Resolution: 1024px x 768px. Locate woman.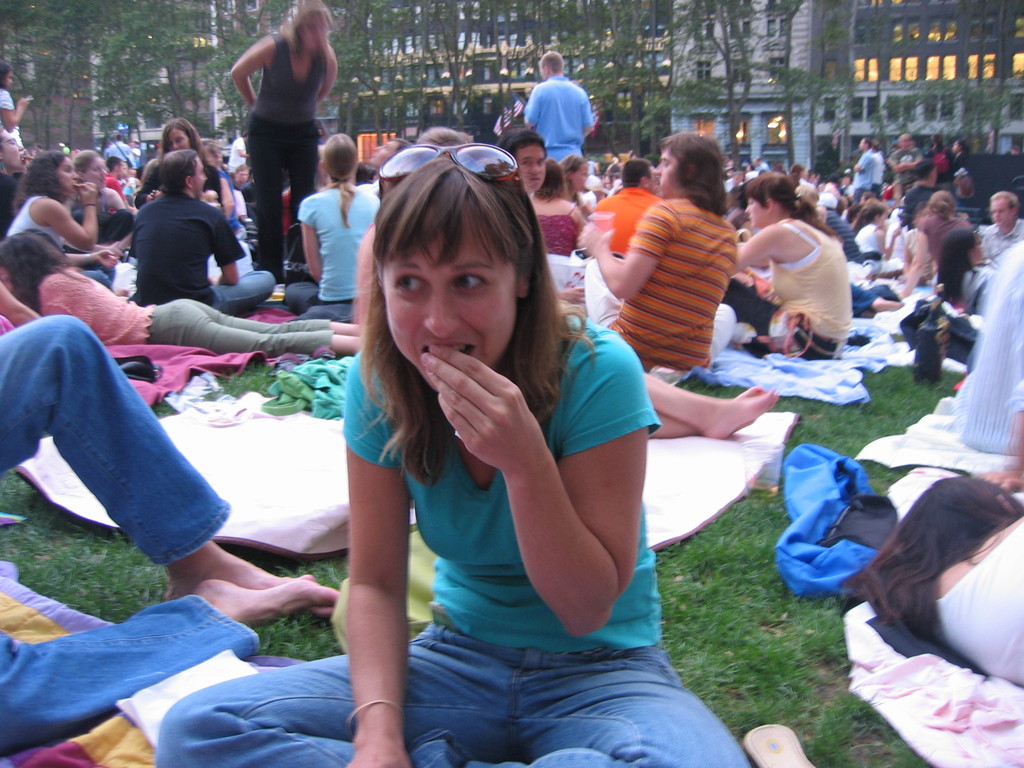
locate(3, 148, 129, 297).
